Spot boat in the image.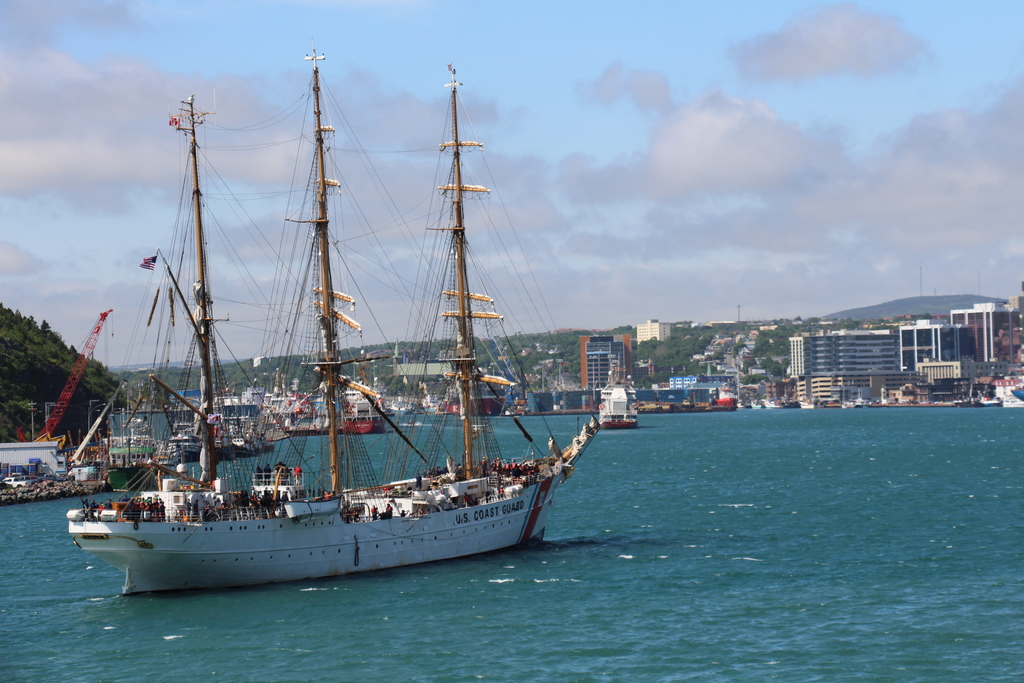
boat found at <region>57, 67, 604, 606</region>.
